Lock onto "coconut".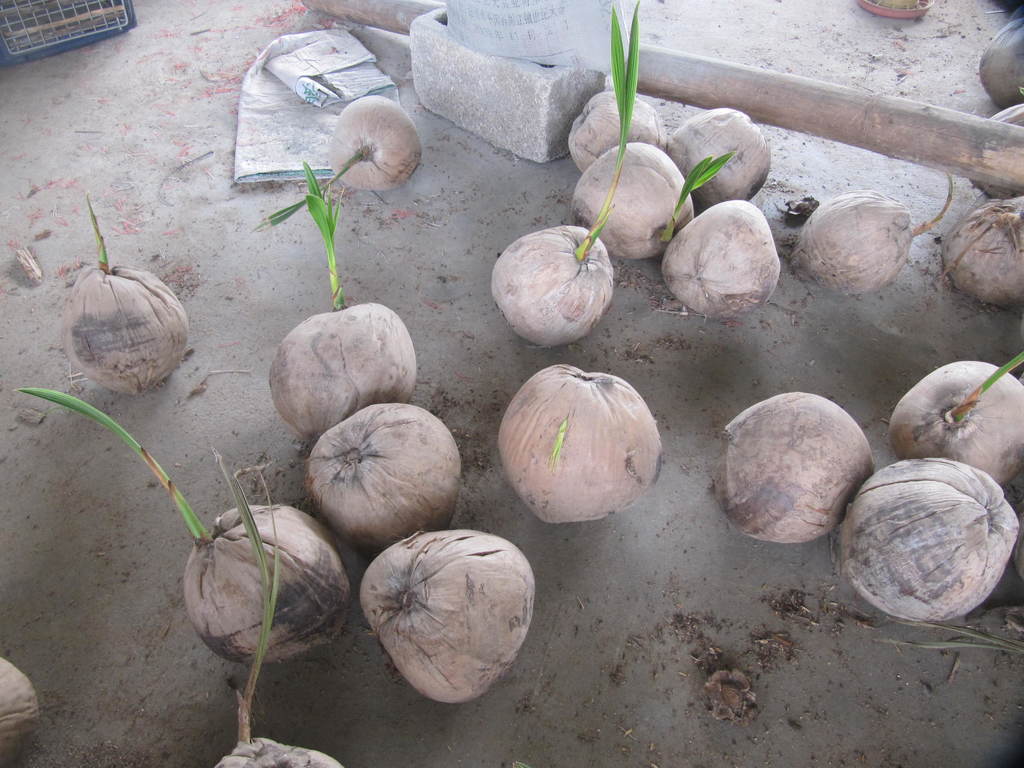
Locked: bbox=[10, 389, 354, 668].
